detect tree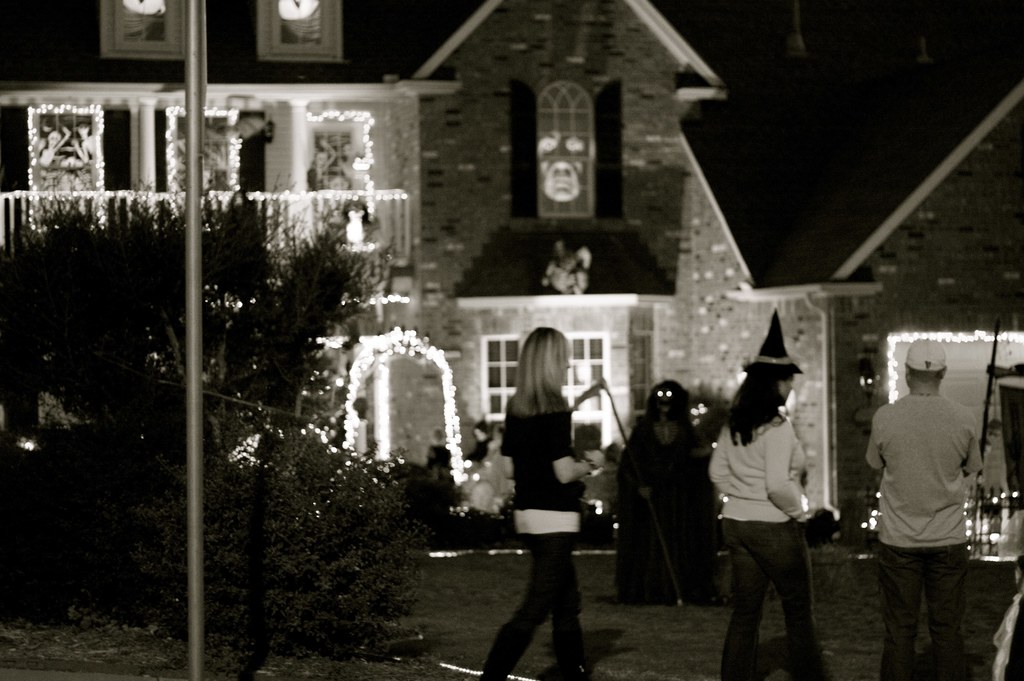
x1=0, y1=186, x2=428, y2=550
